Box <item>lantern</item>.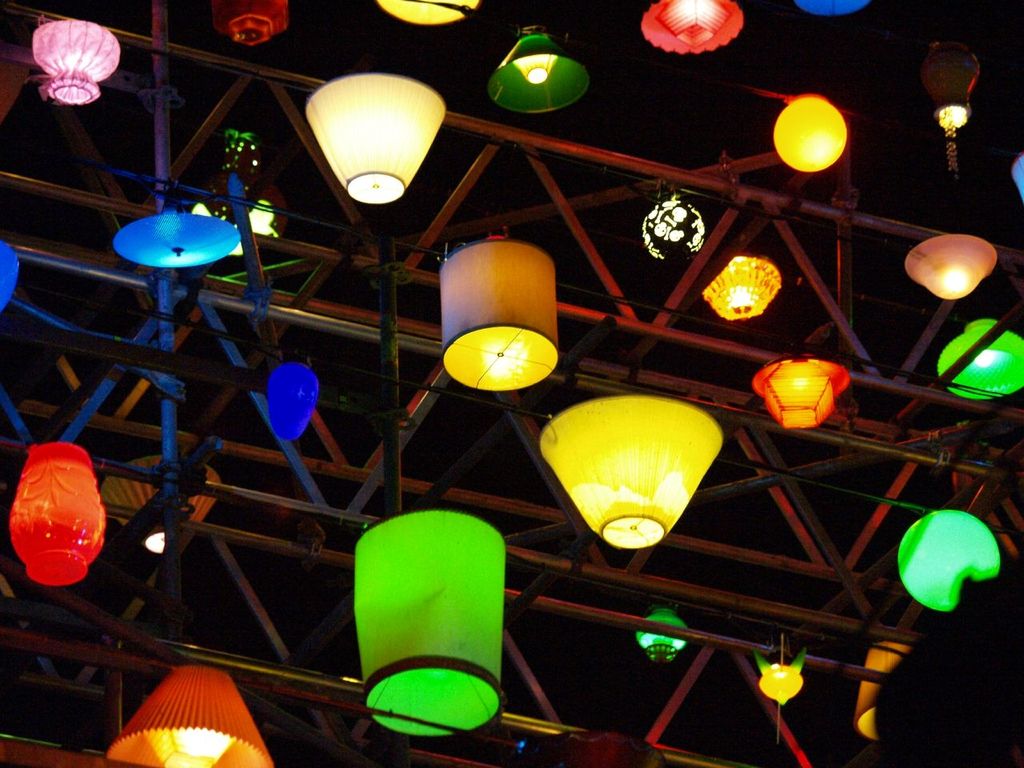
(211, 0, 283, 48).
